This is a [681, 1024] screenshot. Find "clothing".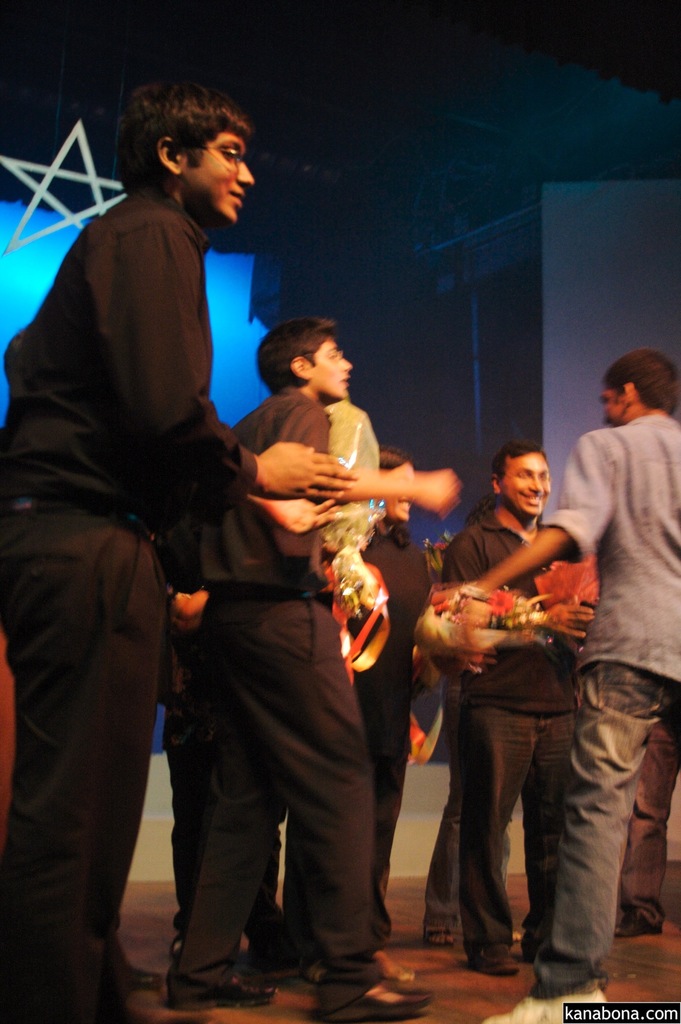
Bounding box: pyautogui.locateOnScreen(17, 96, 263, 923).
